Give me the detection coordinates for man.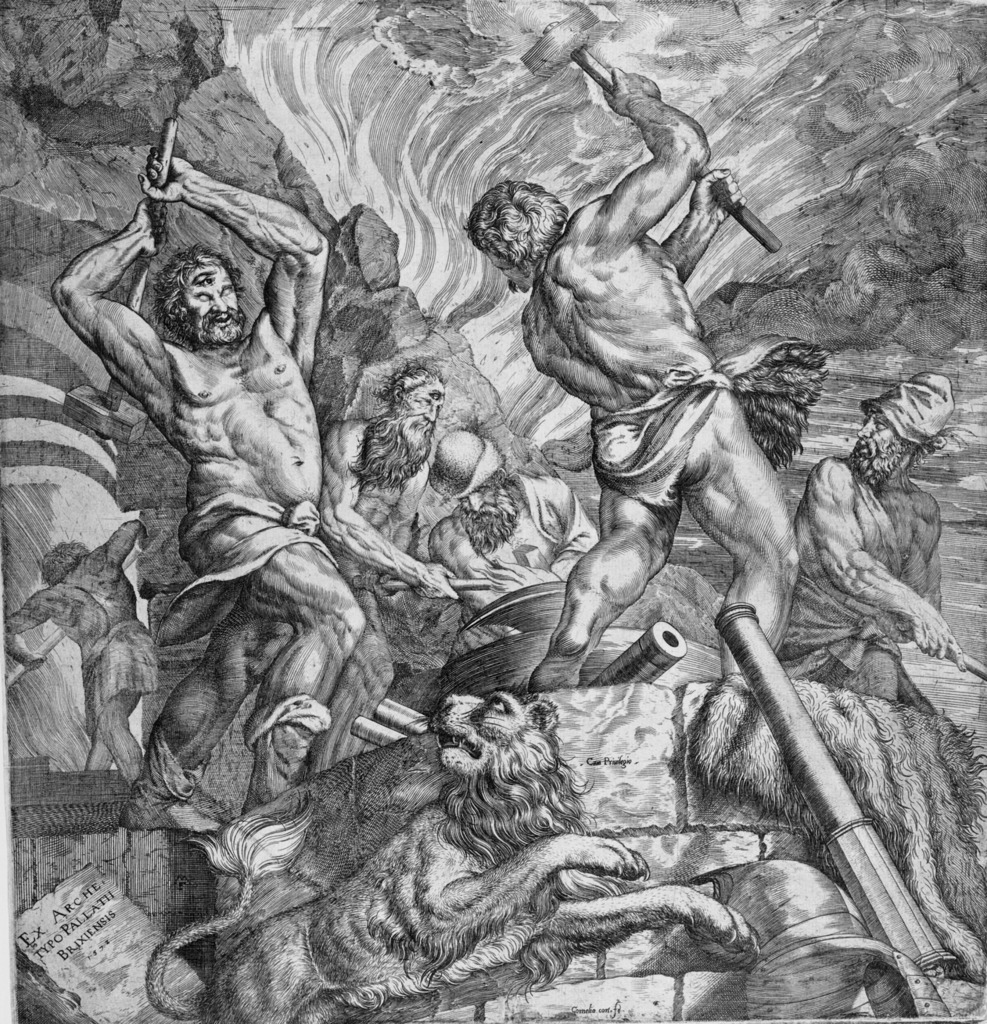
322/358/458/676.
